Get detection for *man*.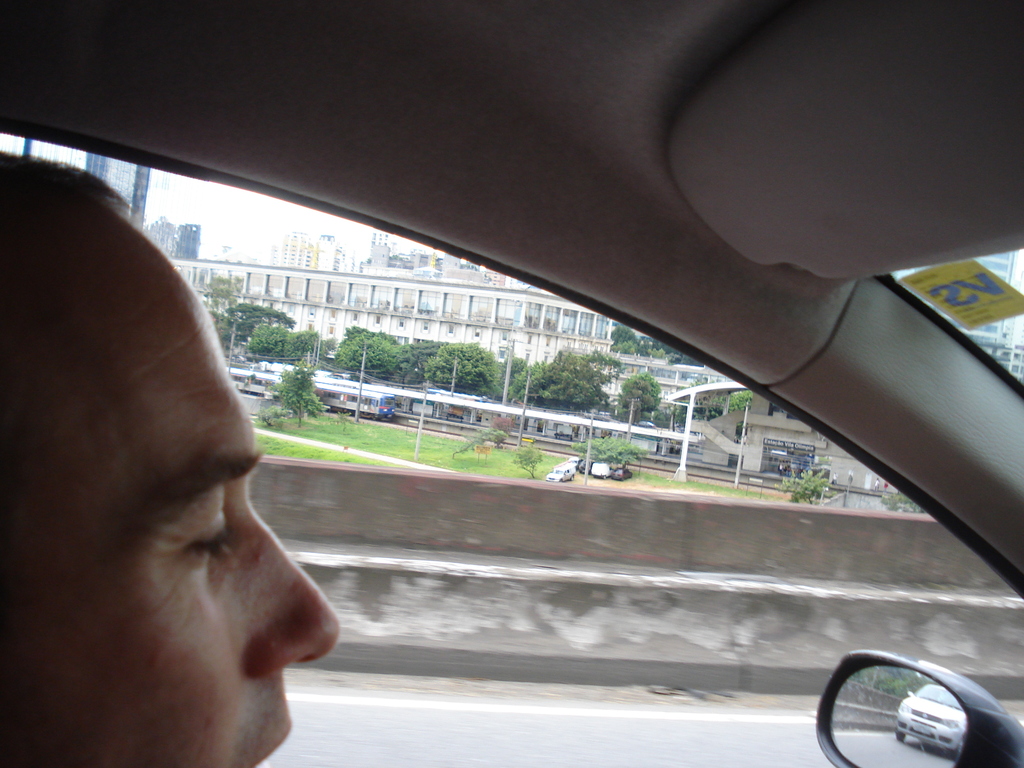
Detection: detection(1, 193, 340, 767).
